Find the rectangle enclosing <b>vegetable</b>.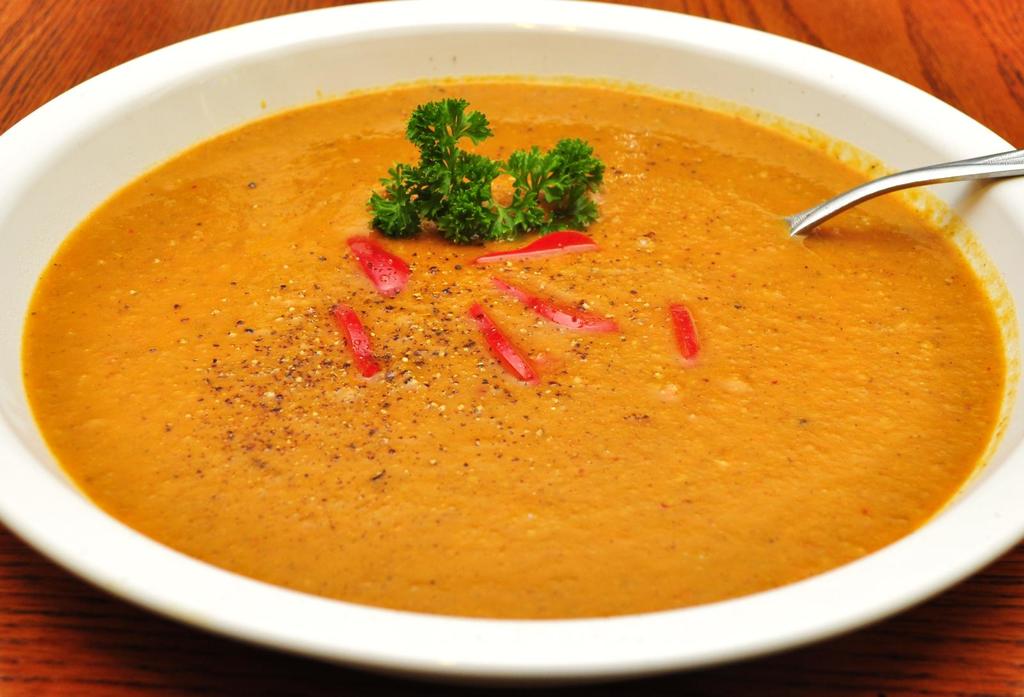
select_region(671, 304, 701, 363).
